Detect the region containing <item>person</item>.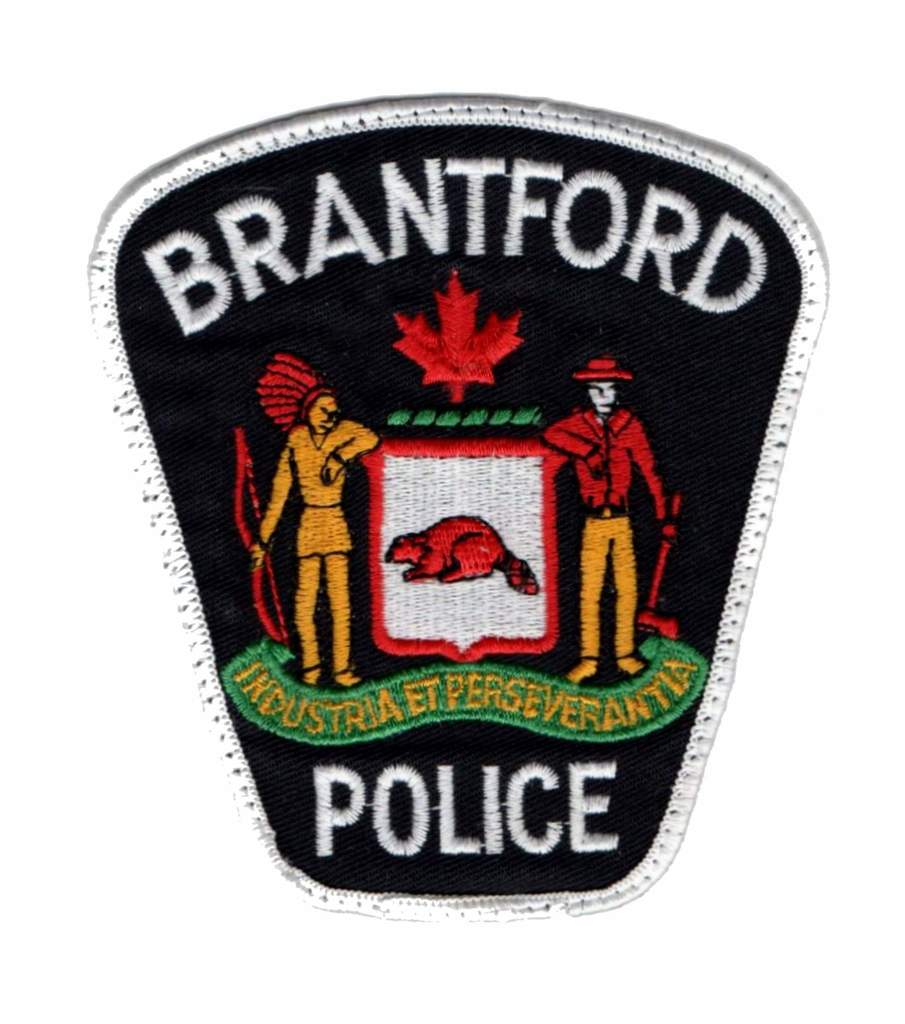
pyautogui.locateOnScreen(547, 355, 674, 688).
